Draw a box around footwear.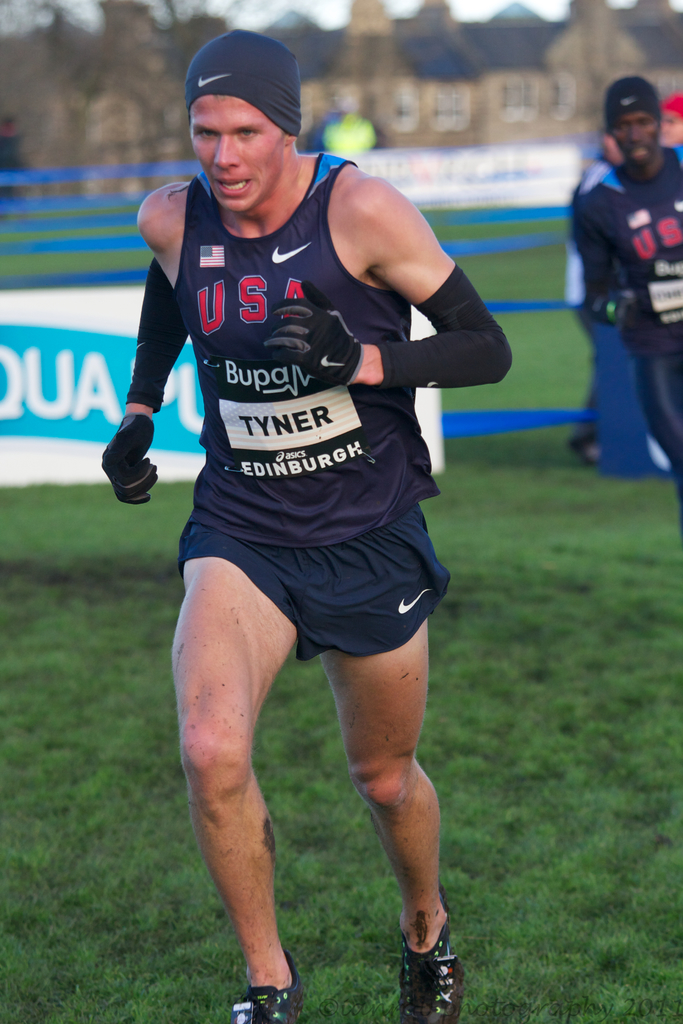
pyautogui.locateOnScreen(233, 955, 301, 1023).
